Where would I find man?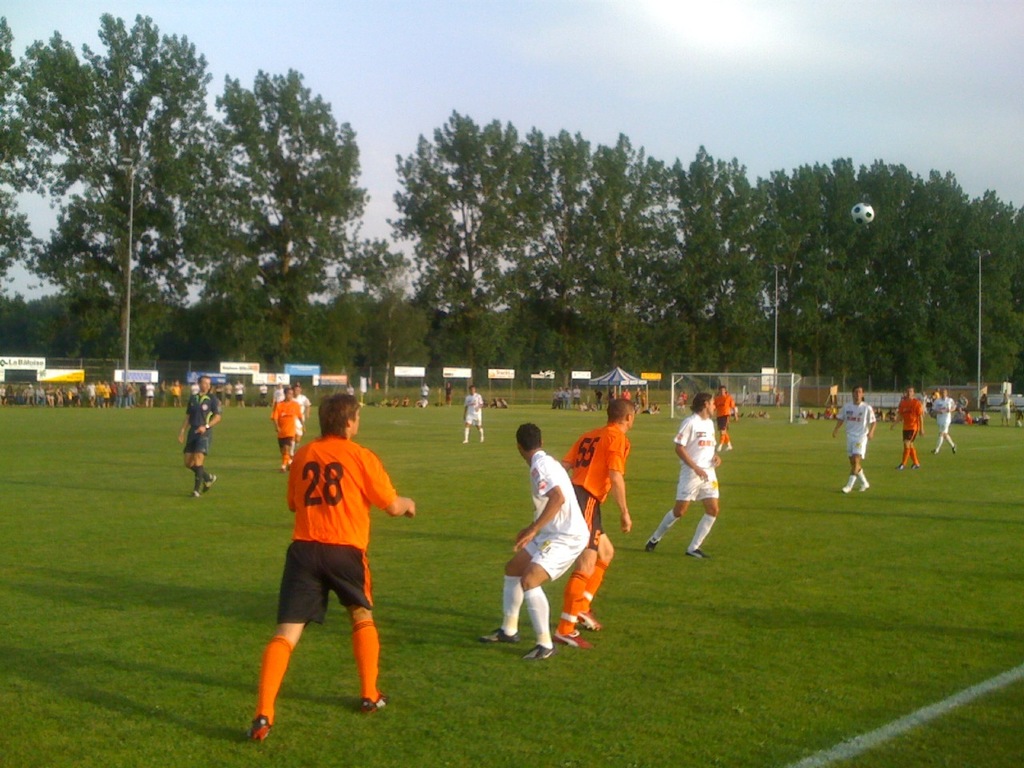
At rect(244, 382, 414, 740).
